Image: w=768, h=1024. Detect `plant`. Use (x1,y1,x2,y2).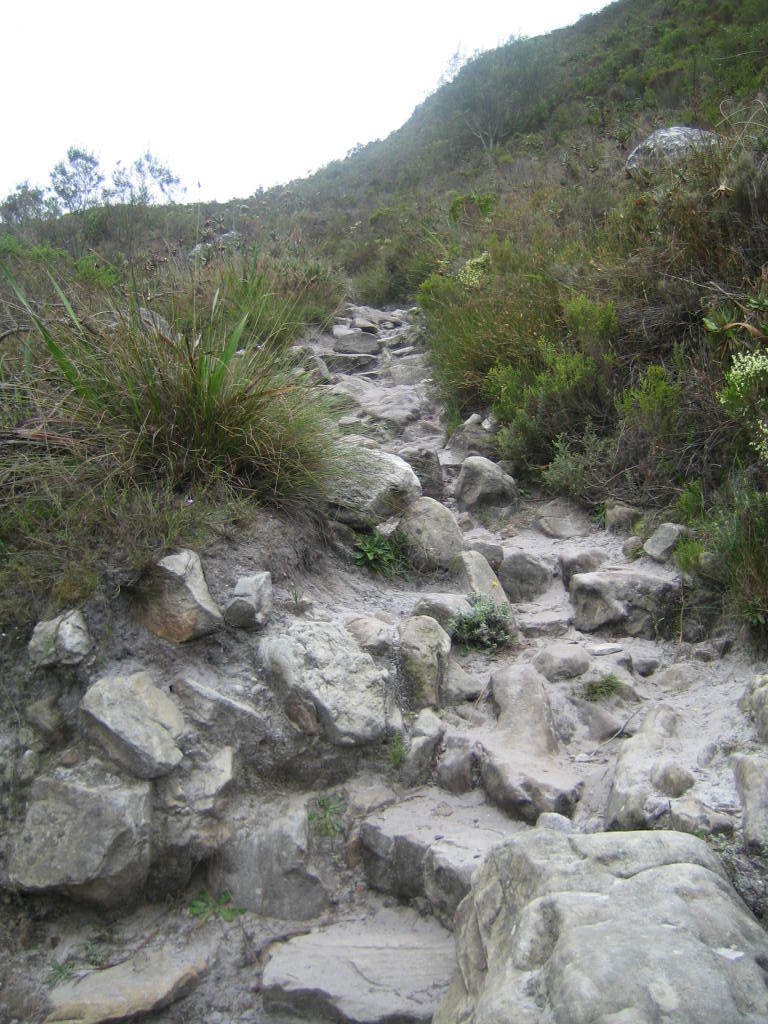
(696,822,735,876).
